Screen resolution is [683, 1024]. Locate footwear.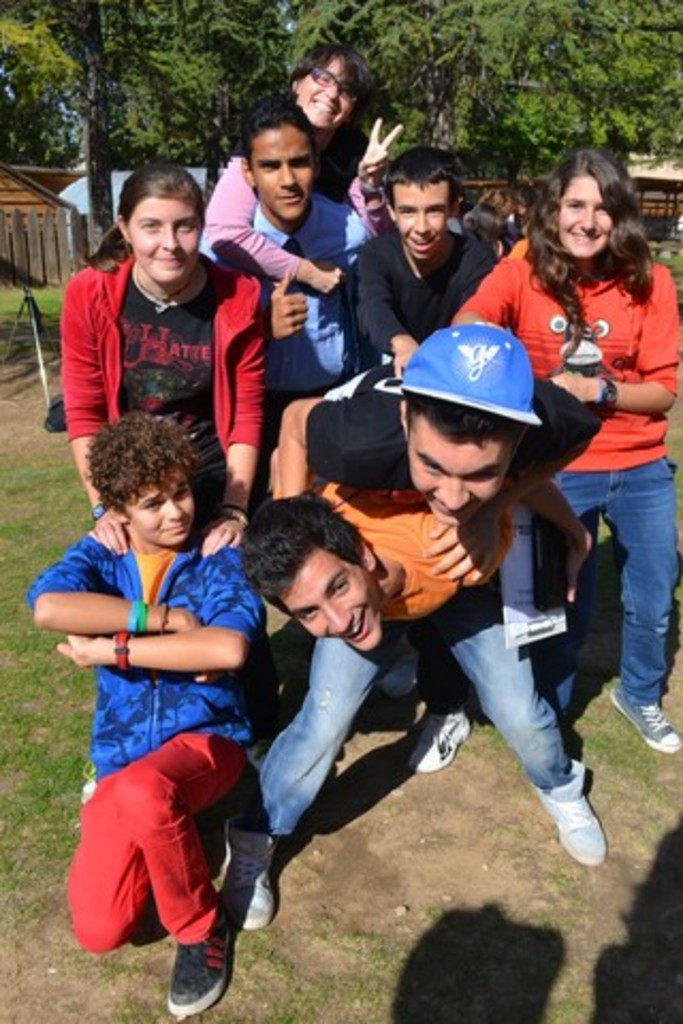
[left=606, top=685, right=681, bottom=753].
